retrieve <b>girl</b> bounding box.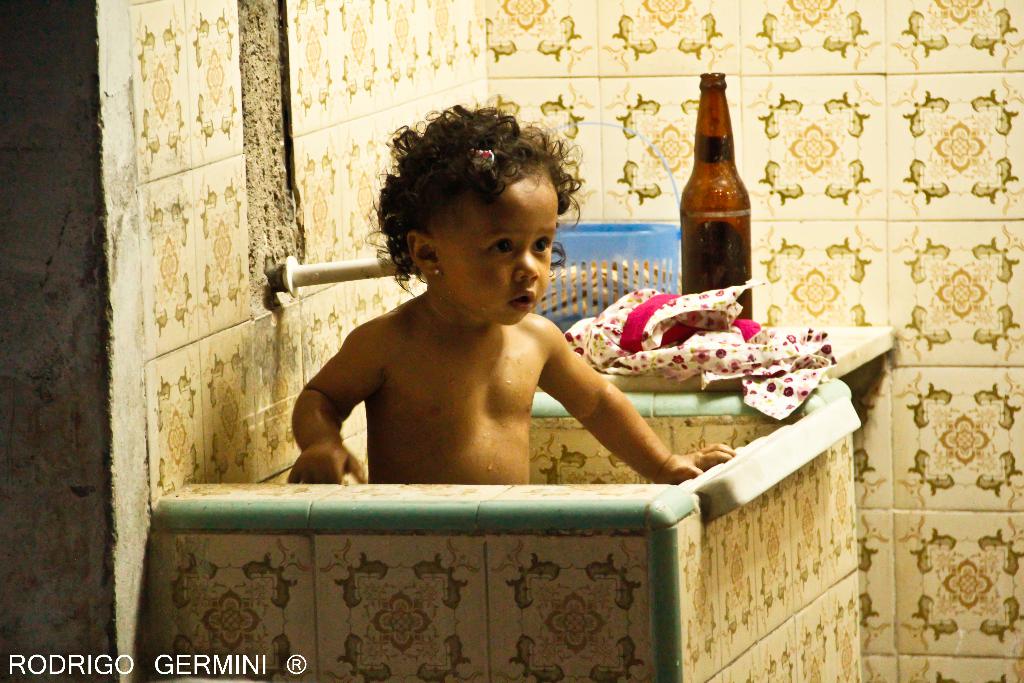
Bounding box: 286 103 737 477.
